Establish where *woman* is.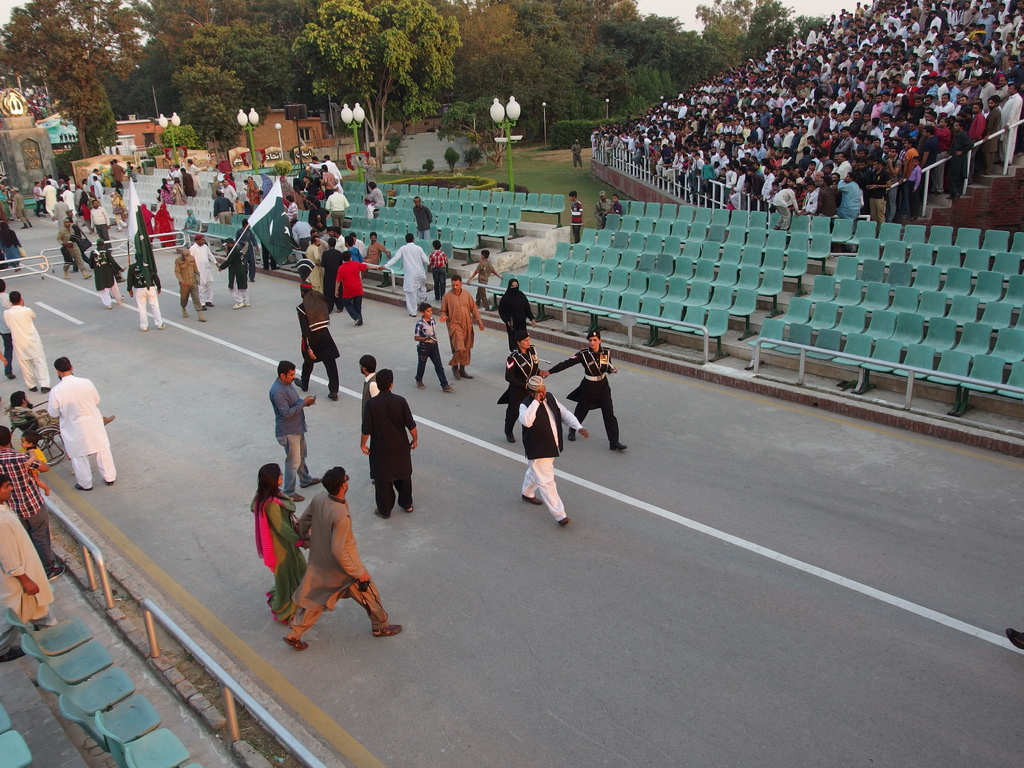
Established at <region>155, 205, 177, 248</region>.
